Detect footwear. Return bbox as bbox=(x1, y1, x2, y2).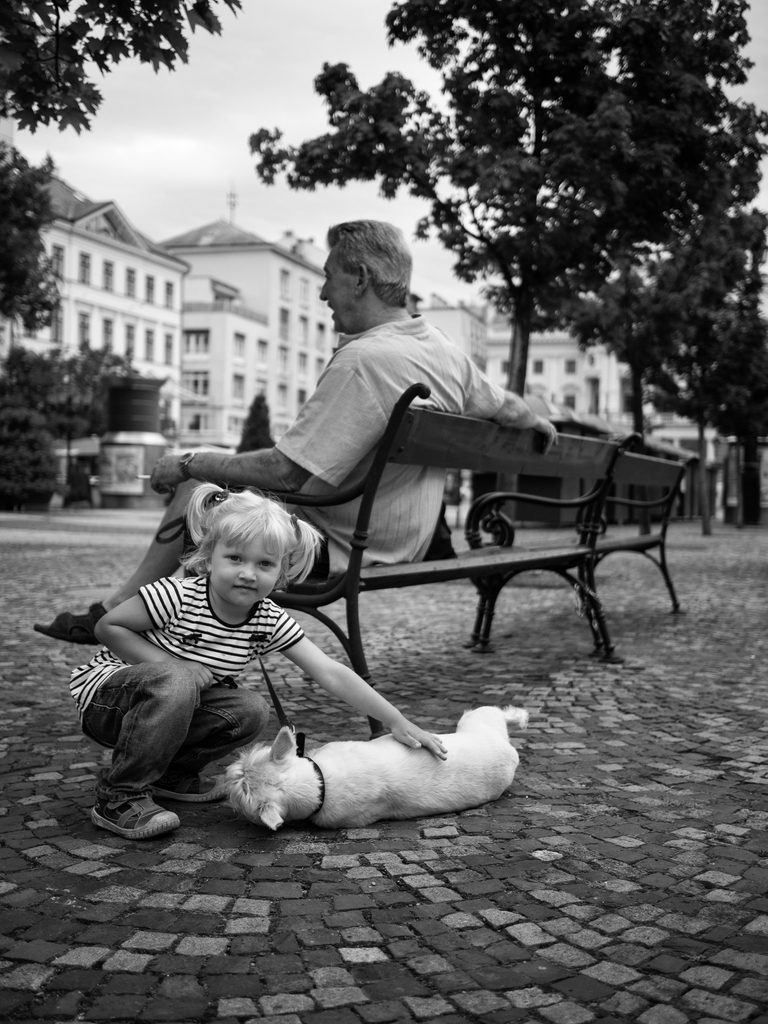
bbox=(31, 603, 111, 645).
